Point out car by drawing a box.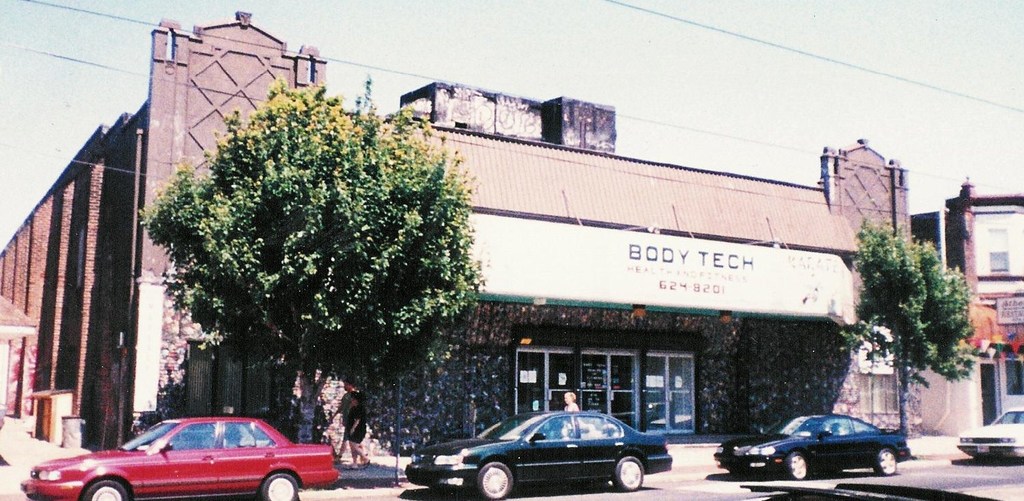
box(717, 408, 909, 482).
